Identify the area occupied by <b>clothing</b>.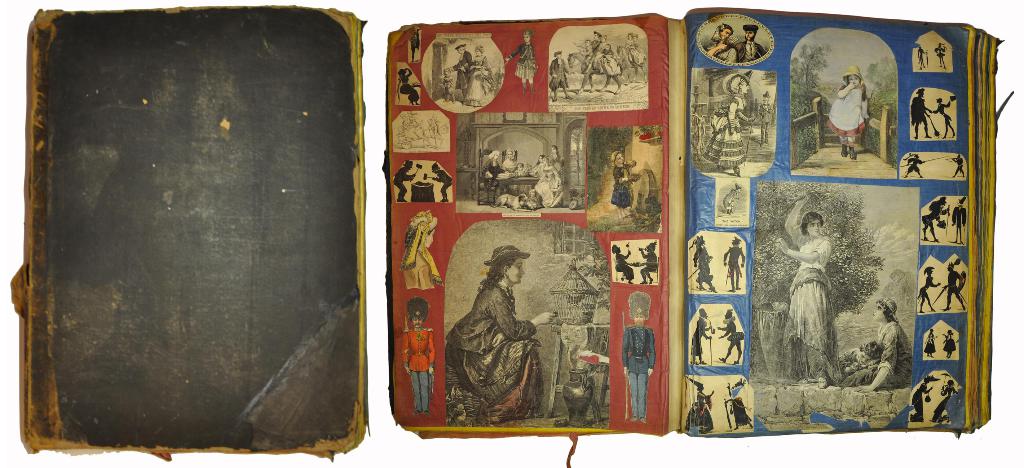
Area: bbox=(464, 60, 493, 108).
